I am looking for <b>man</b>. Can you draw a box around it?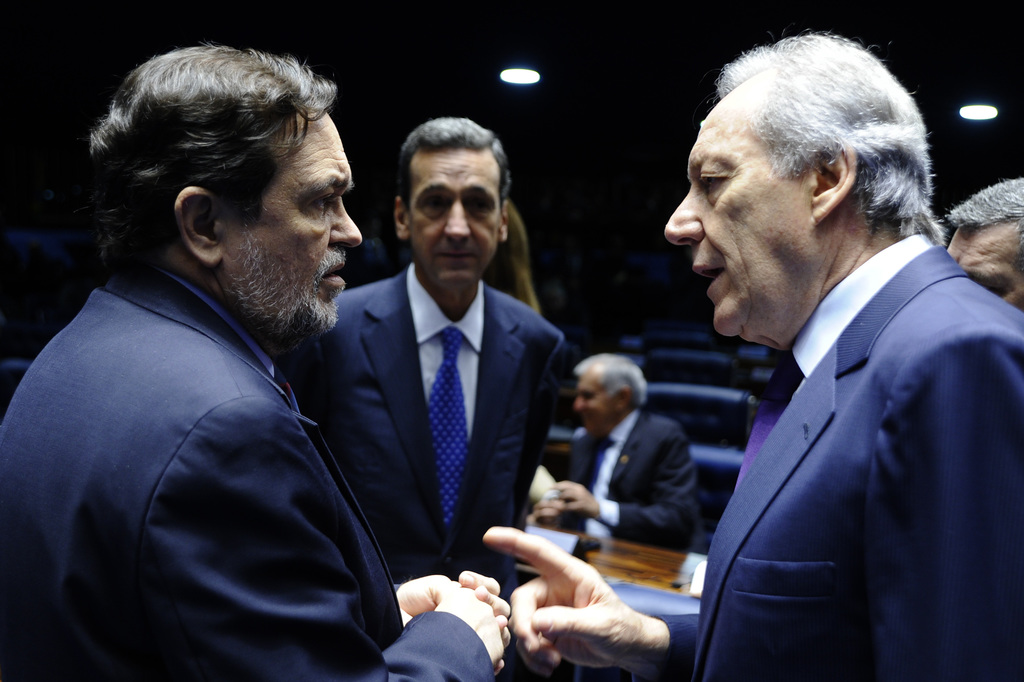
Sure, the bounding box is bbox(943, 180, 1023, 308).
